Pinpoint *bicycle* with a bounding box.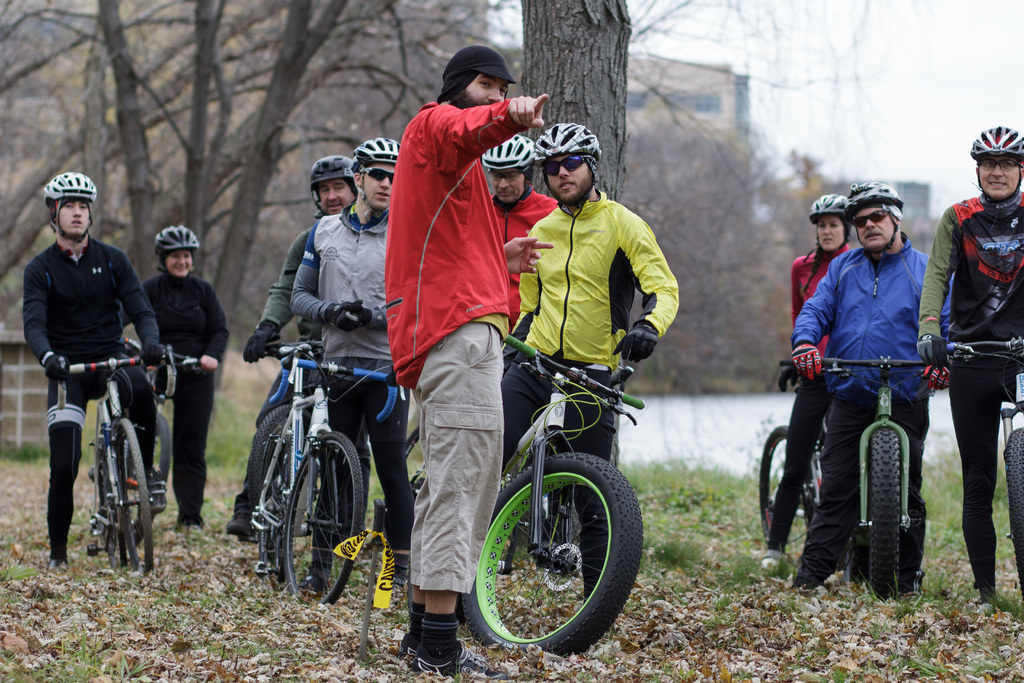
930, 334, 1023, 606.
